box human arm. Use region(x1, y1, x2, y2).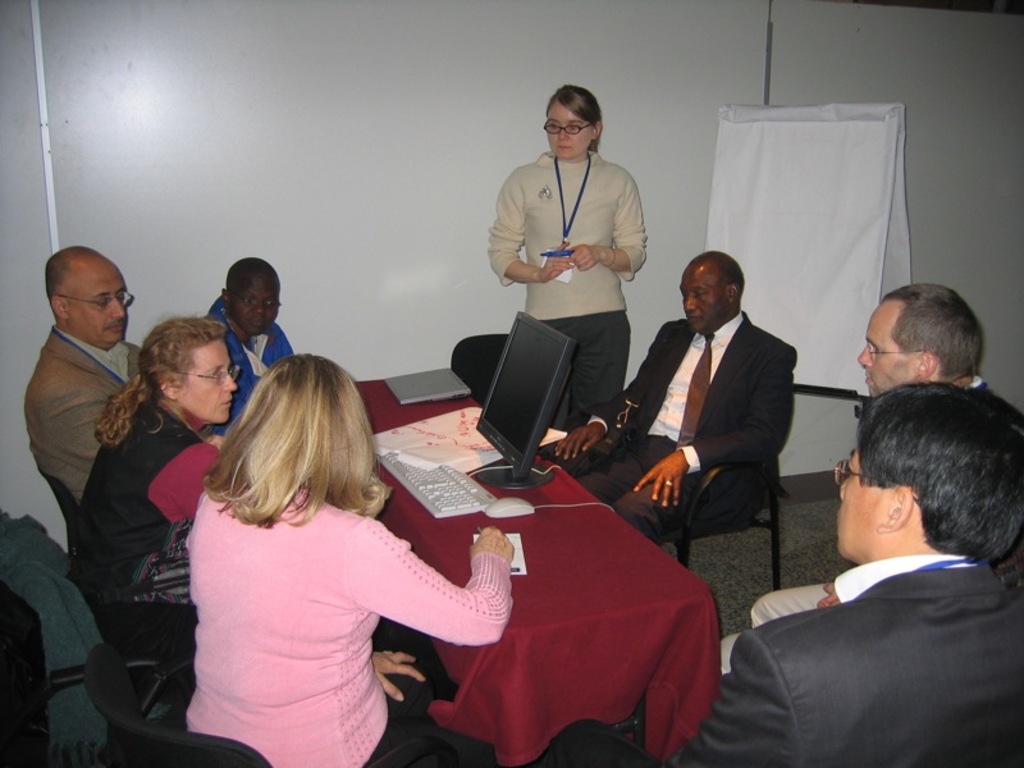
region(492, 170, 572, 285).
